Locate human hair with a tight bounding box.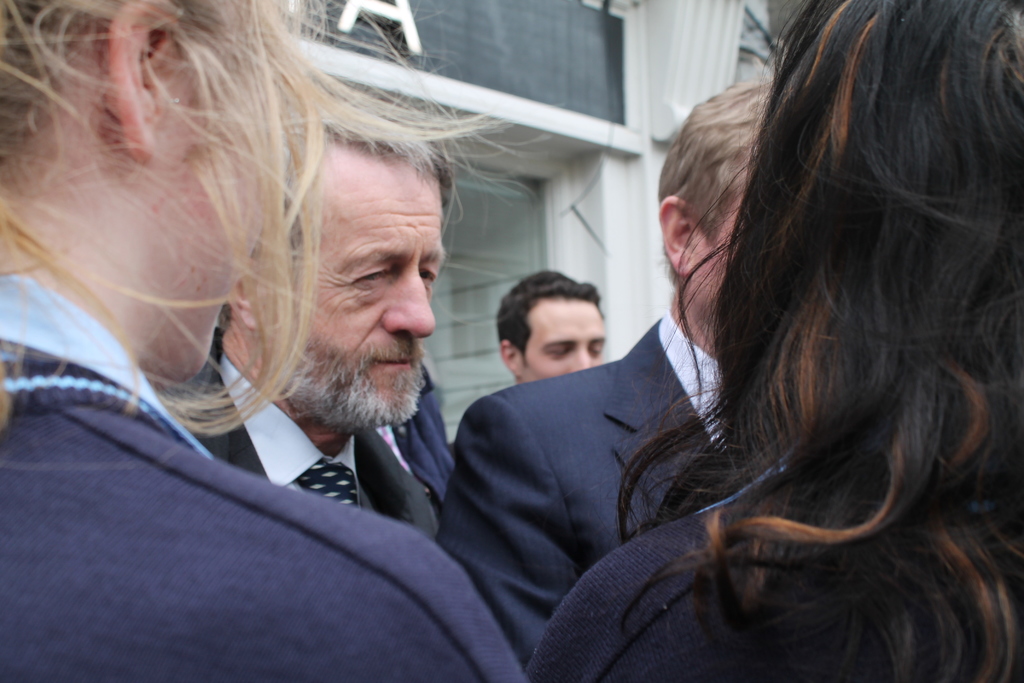
x1=662, y1=0, x2=1010, y2=655.
